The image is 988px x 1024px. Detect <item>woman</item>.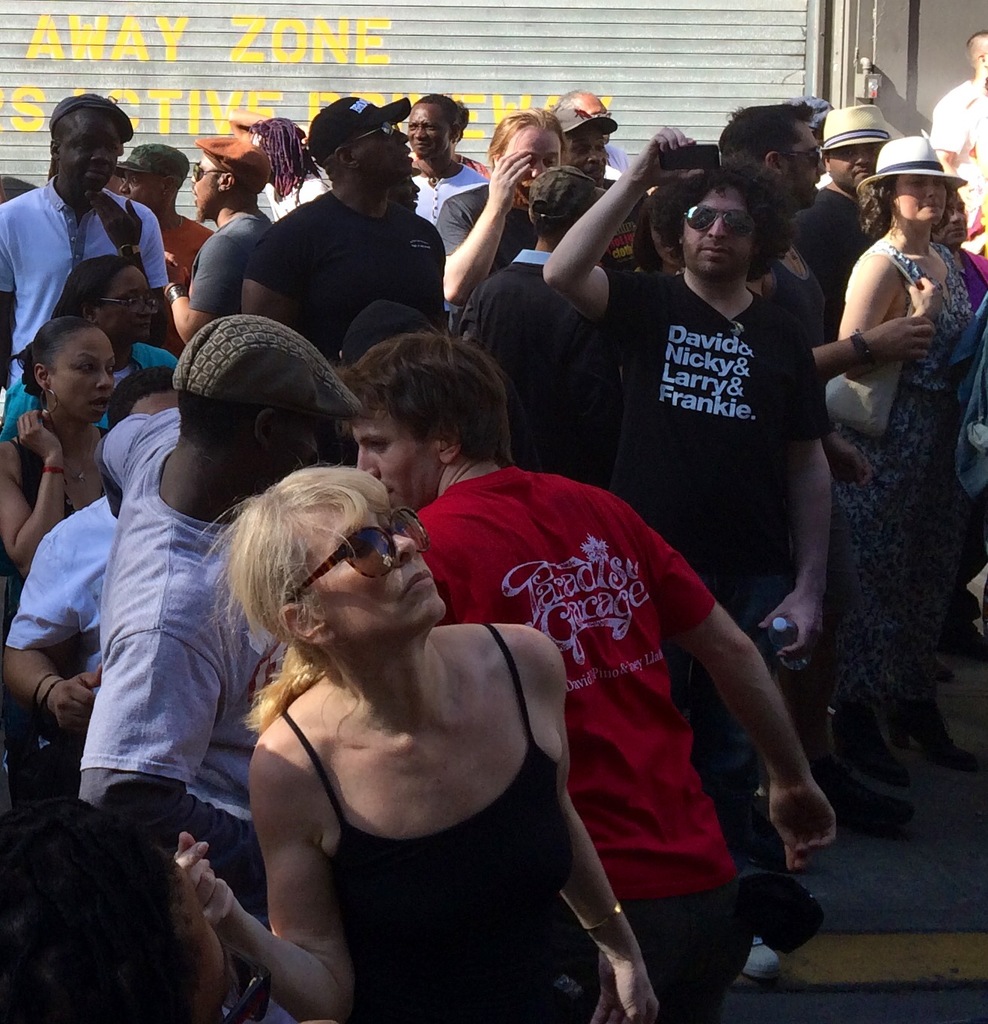
Detection: [x1=1, y1=298, x2=140, y2=589].
